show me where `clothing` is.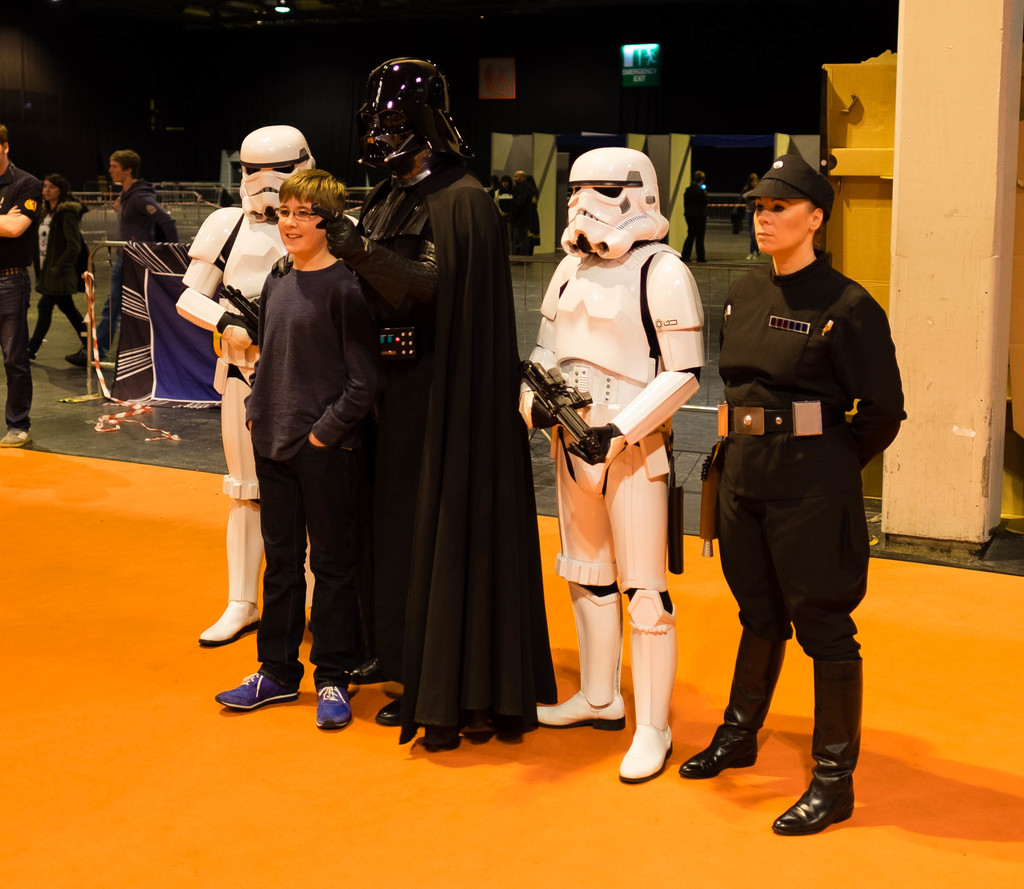
`clothing` is at Rect(248, 261, 387, 691).
